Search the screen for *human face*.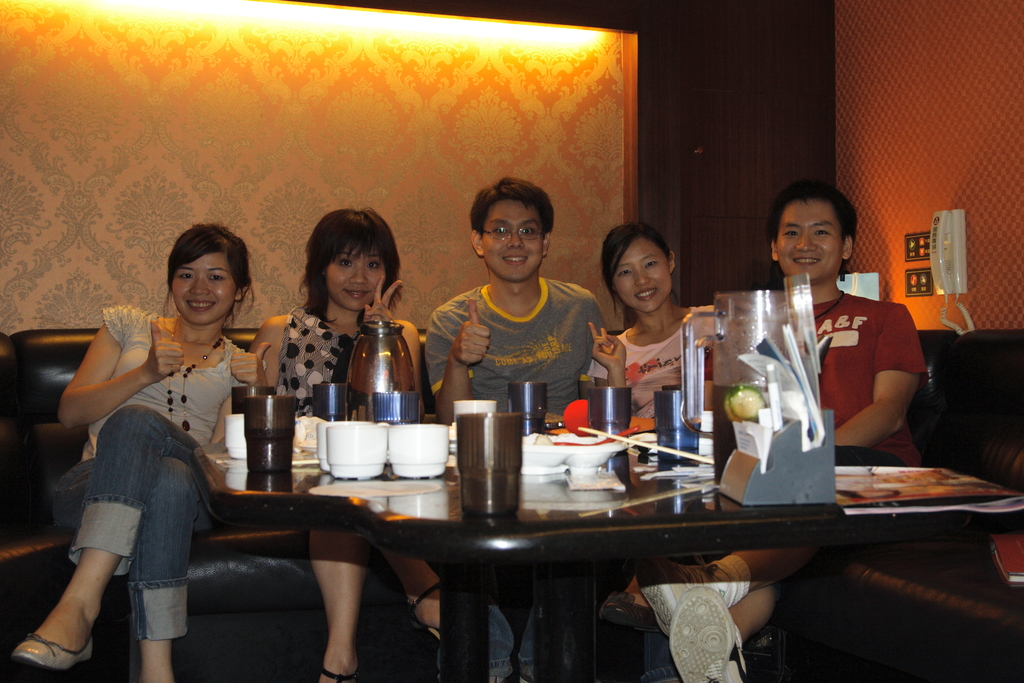
Found at (left=326, top=244, right=390, bottom=313).
